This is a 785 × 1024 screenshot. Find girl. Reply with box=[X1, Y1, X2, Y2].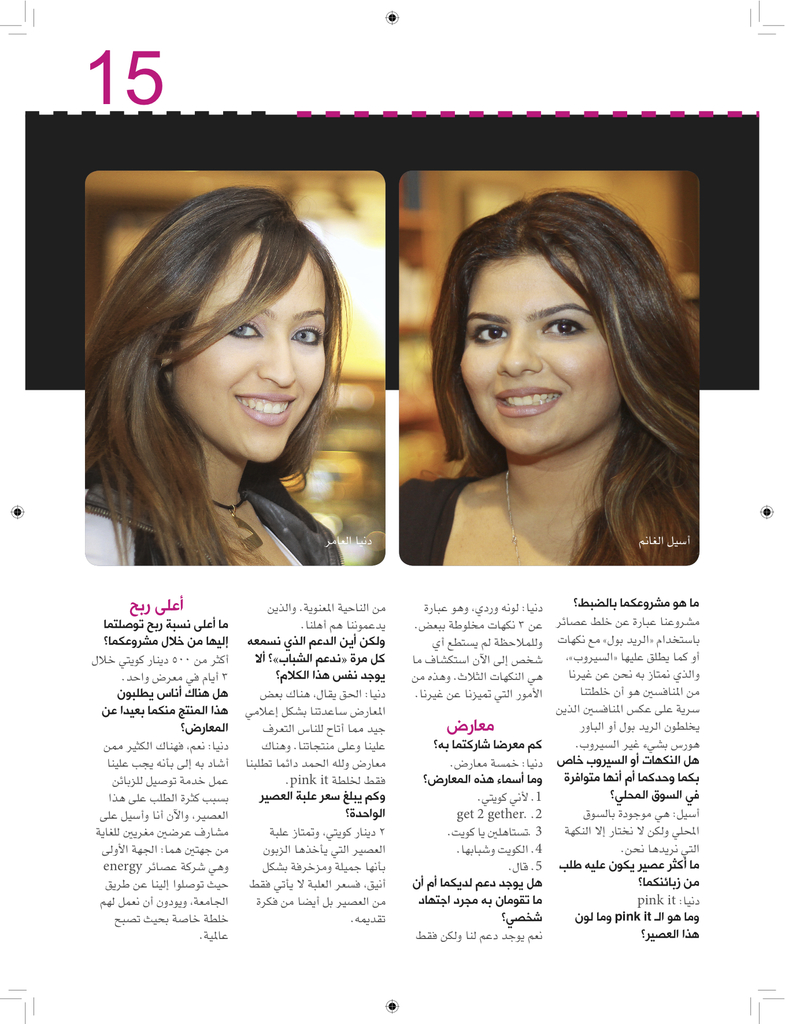
box=[82, 186, 350, 568].
